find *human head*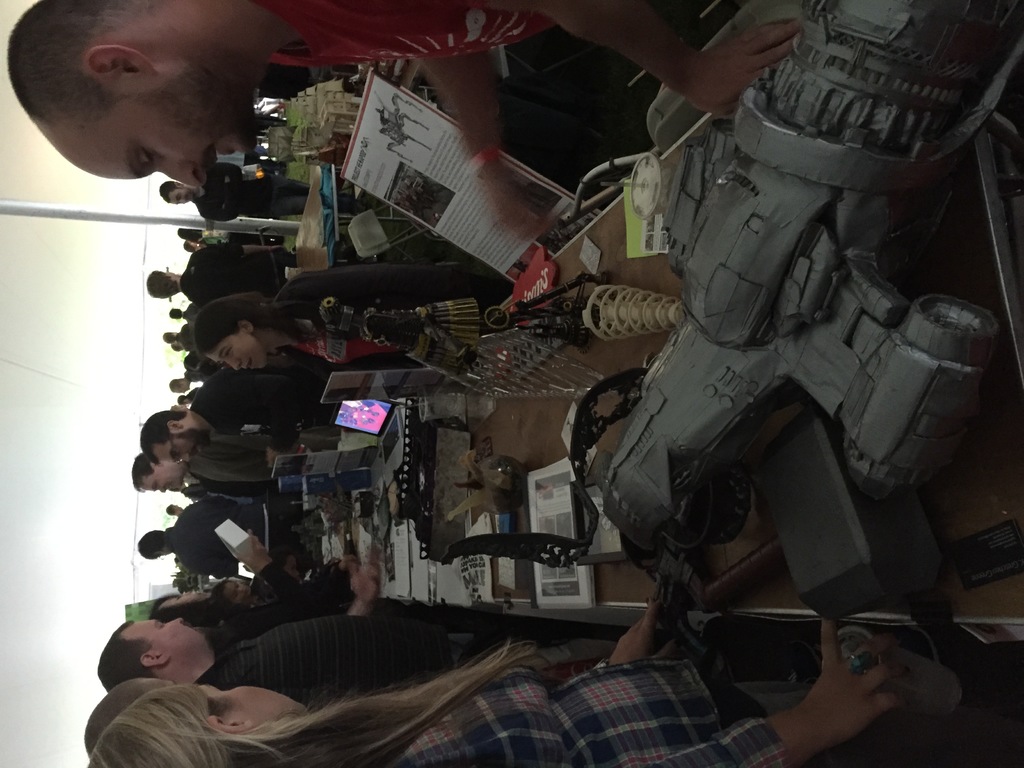
[x1=159, y1=181, x2=194, y2=205]
